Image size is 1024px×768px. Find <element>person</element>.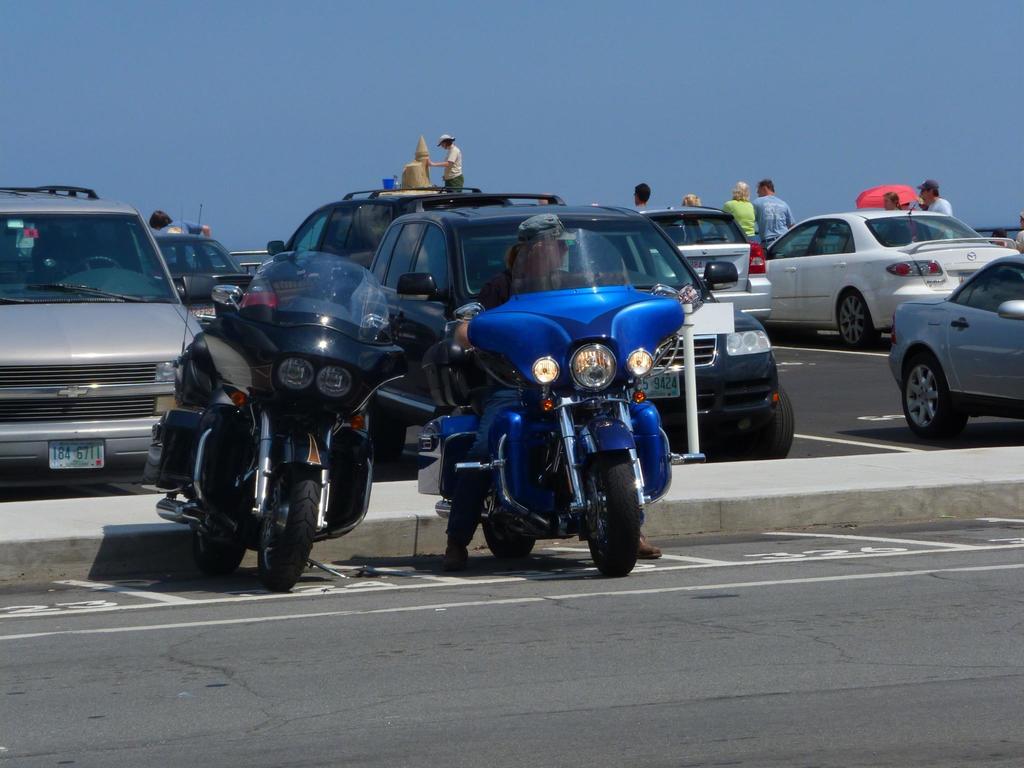
x1=883, y1=193, x2=906, y2=212.
